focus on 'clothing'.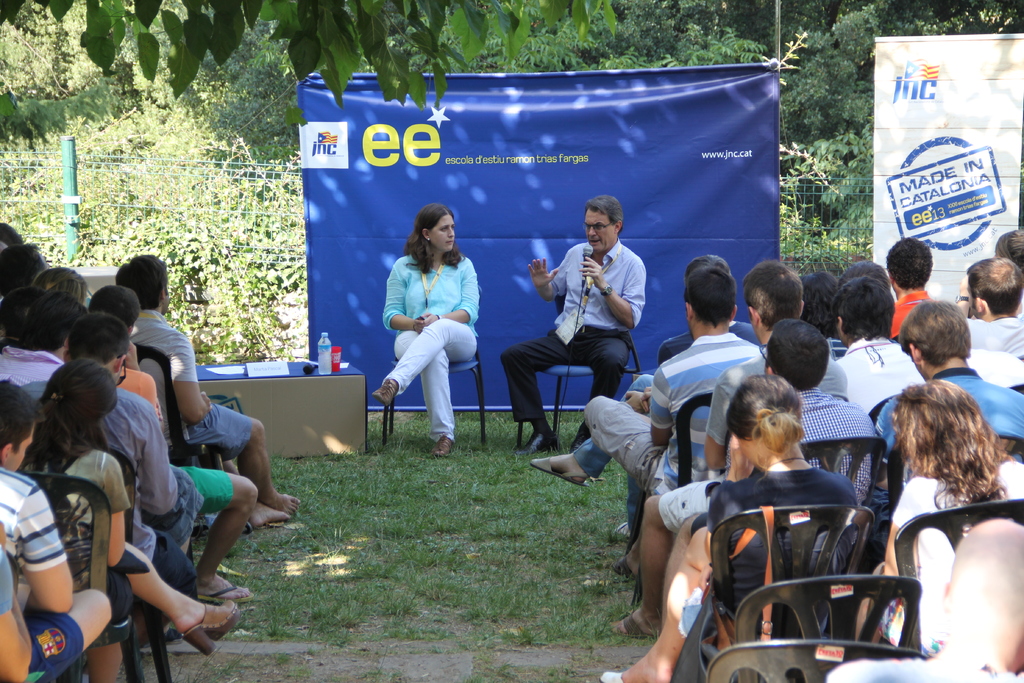
Focused at x1=372 y1=228 x2=481 y2=466.
